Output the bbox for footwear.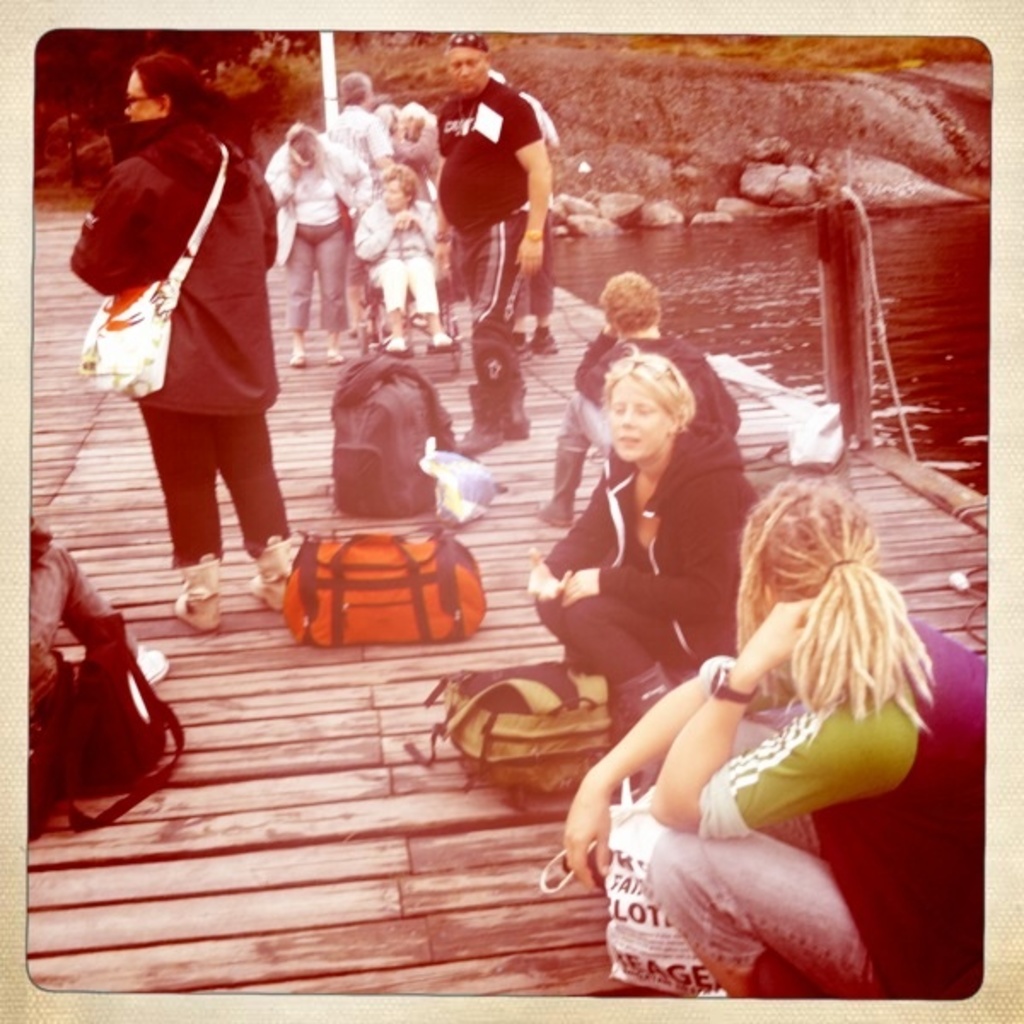
bbox=(461, 425, 503, 452).
